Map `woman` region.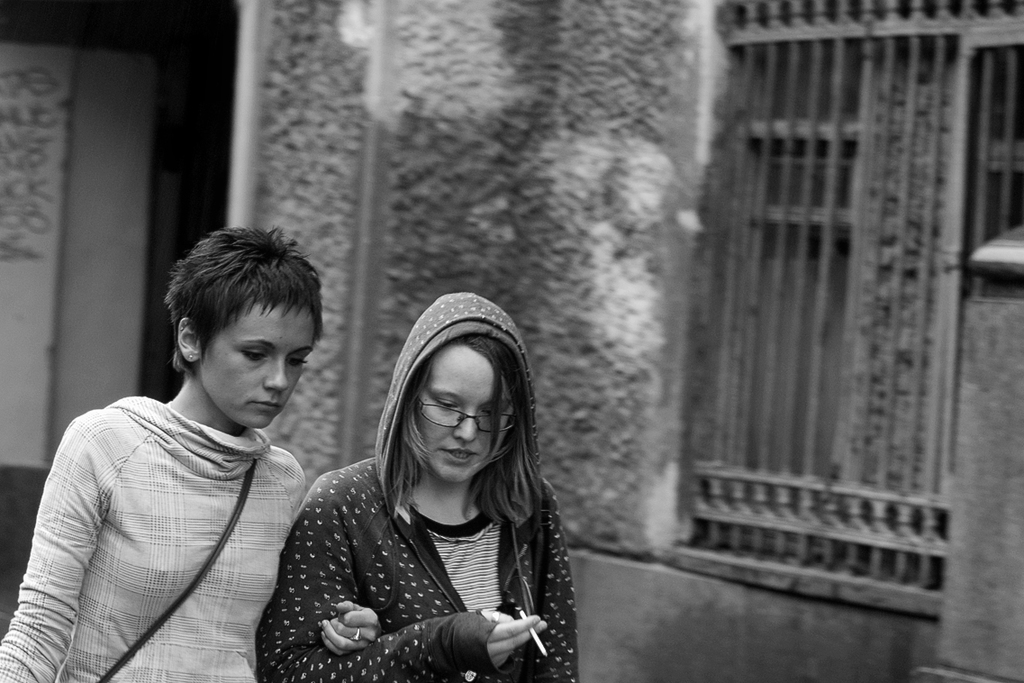
Mapped to x1=249, y1=279, x2=598, y2=672.
